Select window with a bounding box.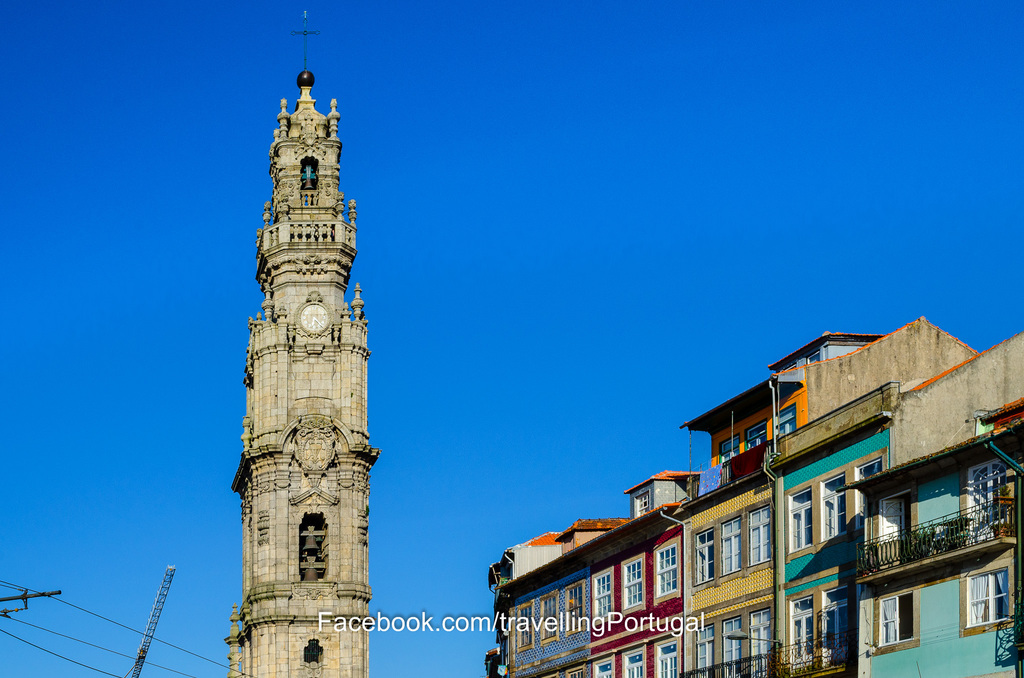
[785, 446, 887, 556].
